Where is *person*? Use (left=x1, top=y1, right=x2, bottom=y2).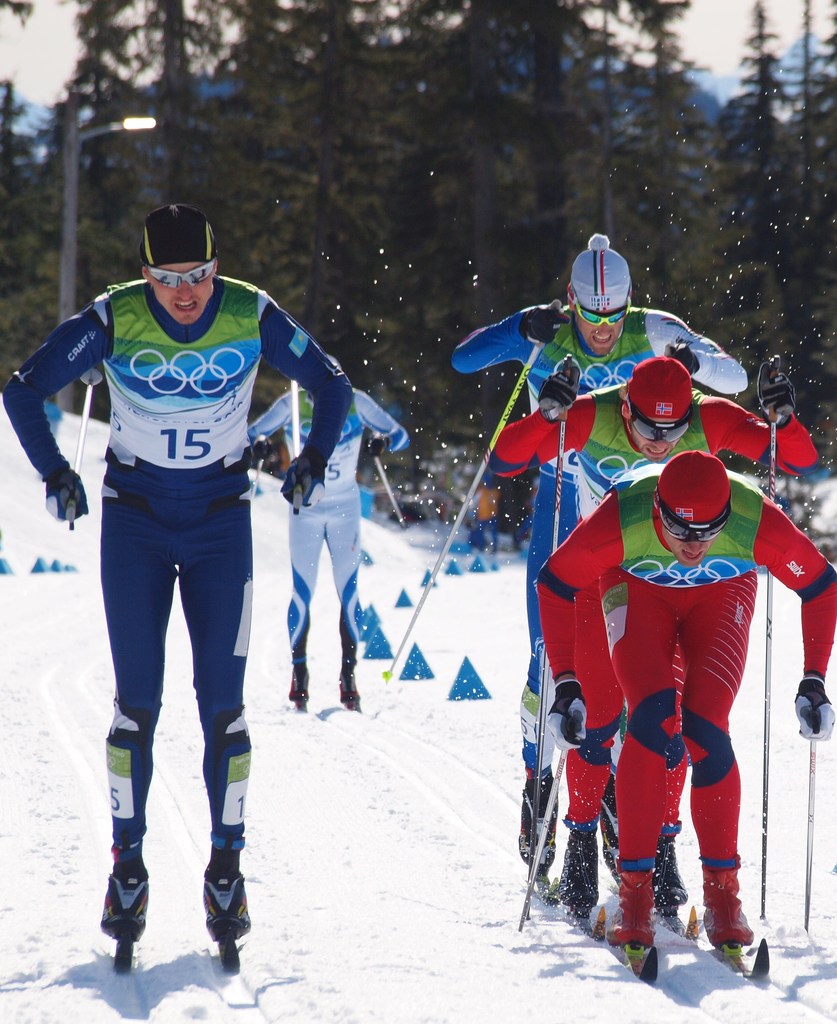
(left=454, top=234, right=751, bottom=883).
